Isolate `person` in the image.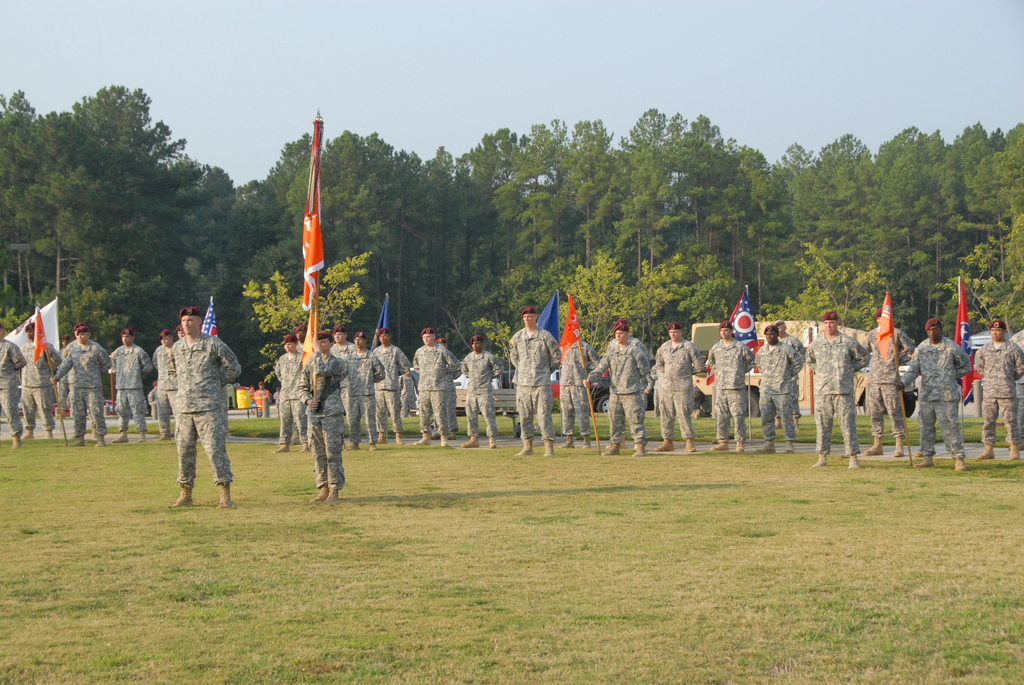
Isolated region: detection(859, 322, 910, 456).
